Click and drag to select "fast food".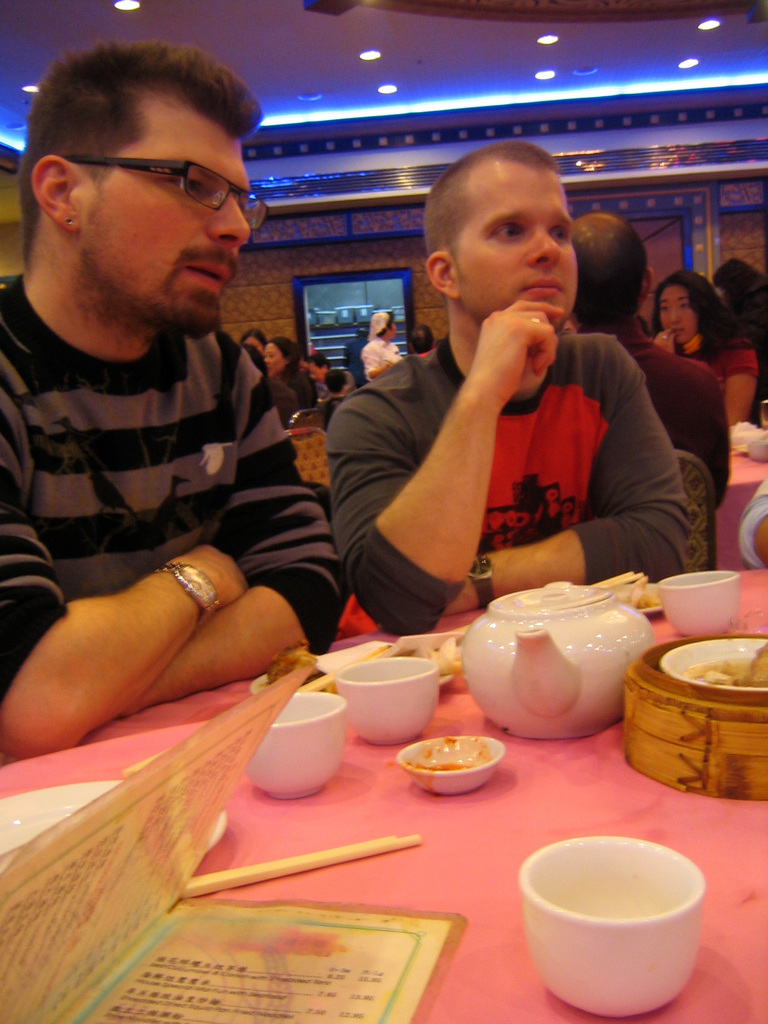
Selection: 691:644:767:686.
